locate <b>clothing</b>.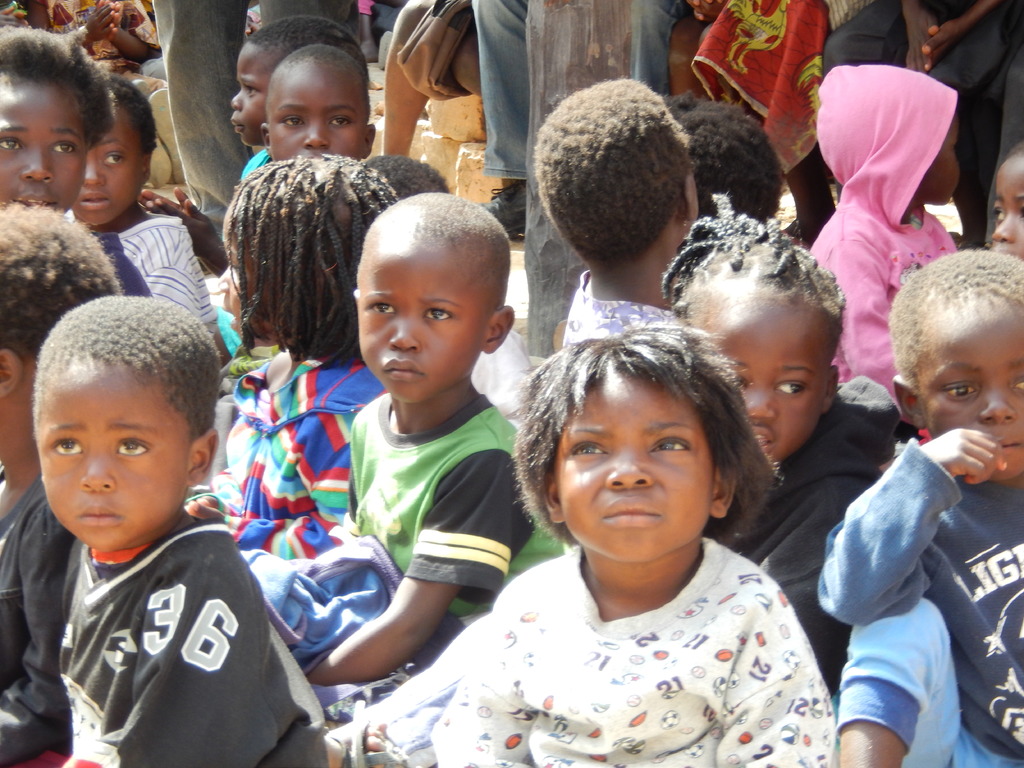
Bounding box: (806, 61, 957, 396).
